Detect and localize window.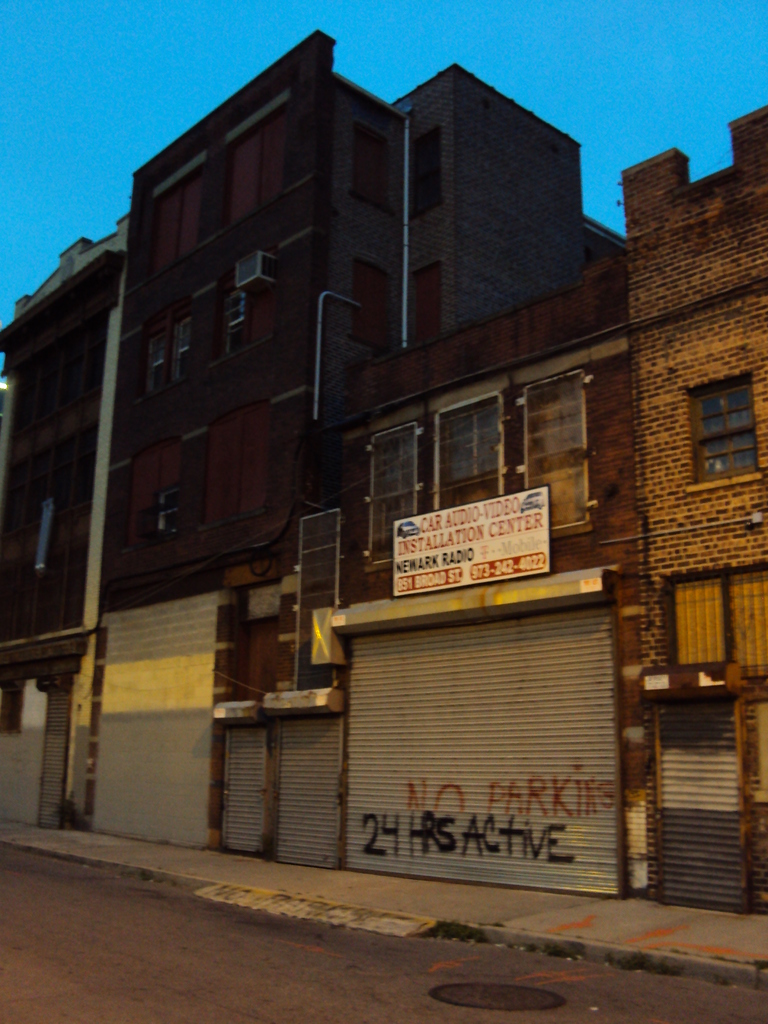
Localized at l=516, t=393, r=593, b=526.
